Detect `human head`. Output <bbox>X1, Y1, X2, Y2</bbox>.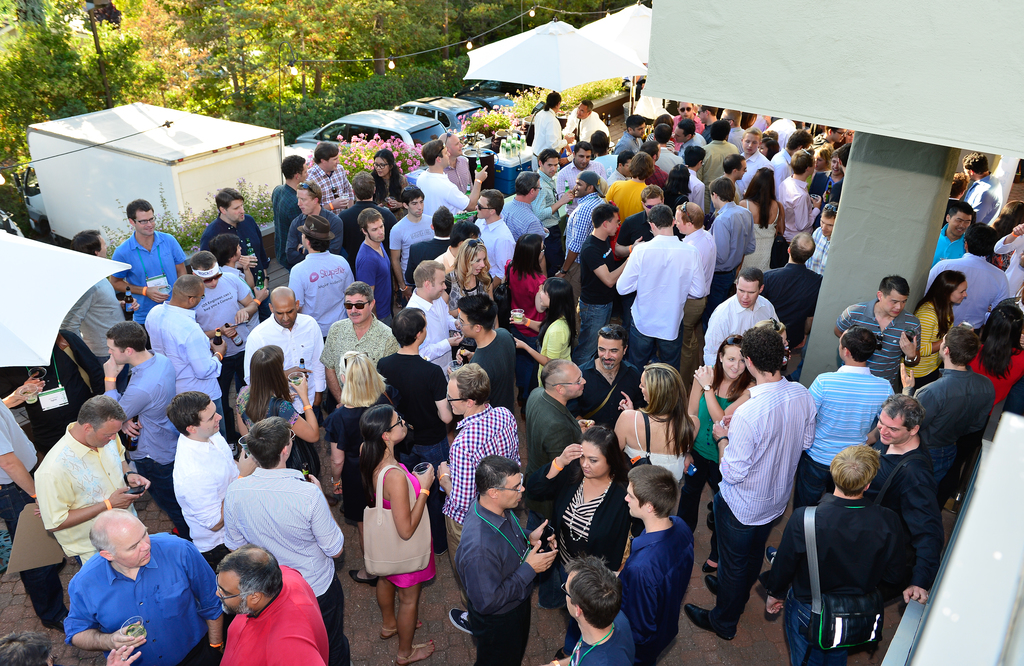
<bbox>370, 150, 394, 175</bbox>.
